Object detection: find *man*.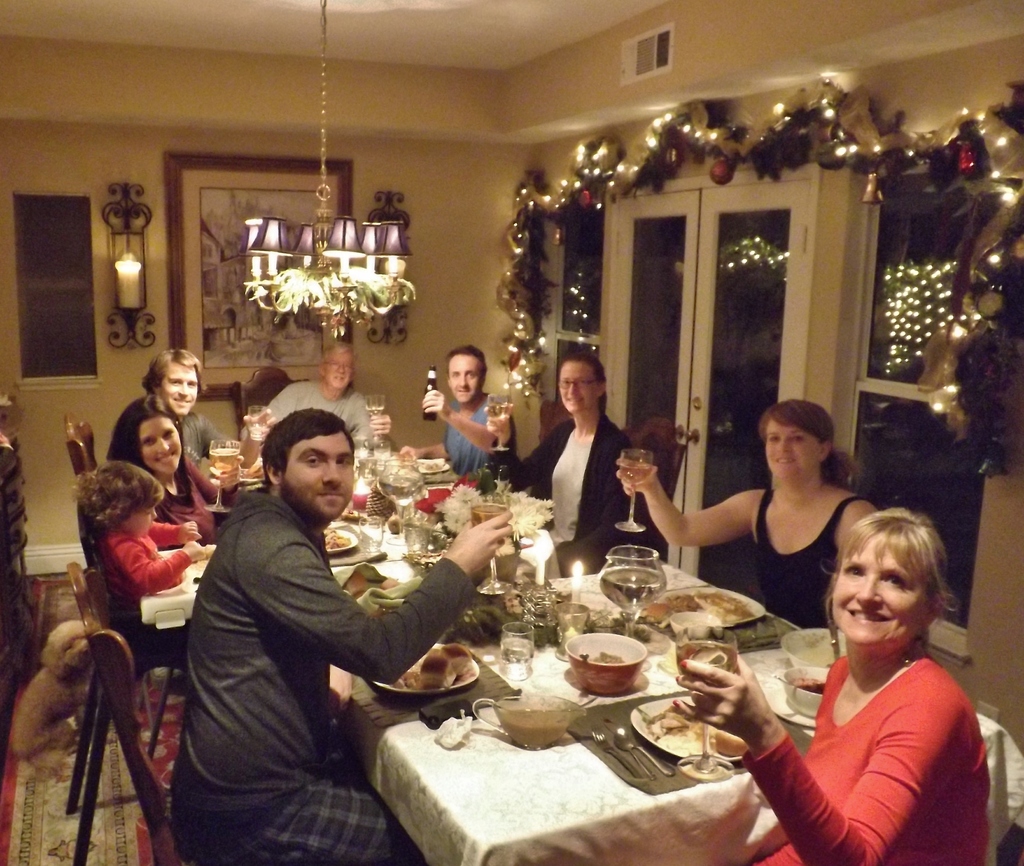
<bbox>396, 345, 502, 474</bbox>.
